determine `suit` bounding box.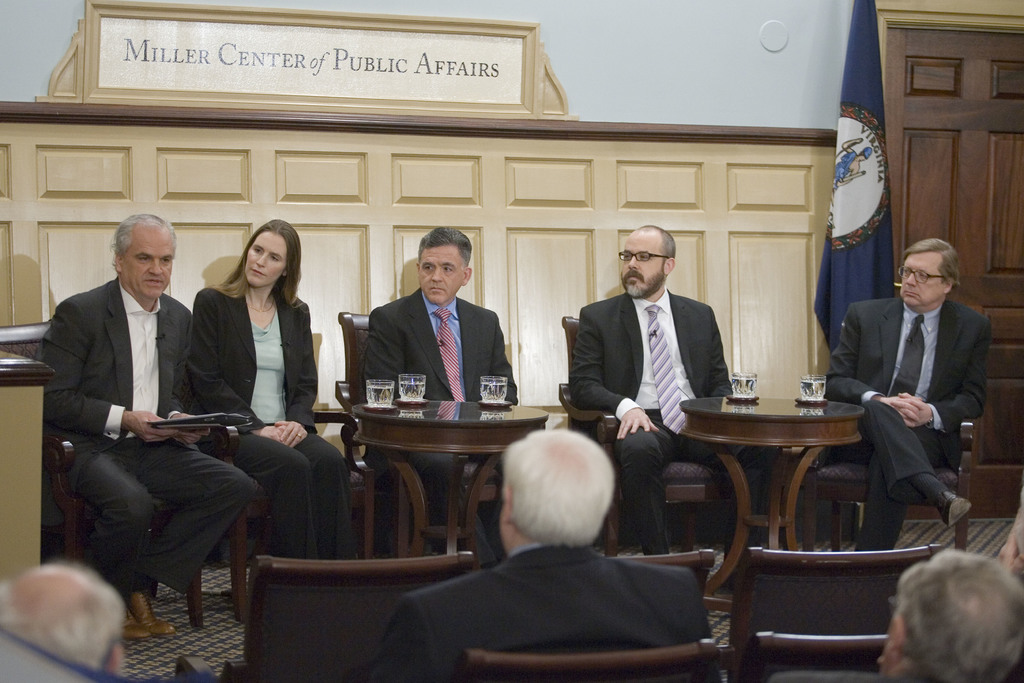
Determined: x1=362, y1=291, x2=522, y2=563.
